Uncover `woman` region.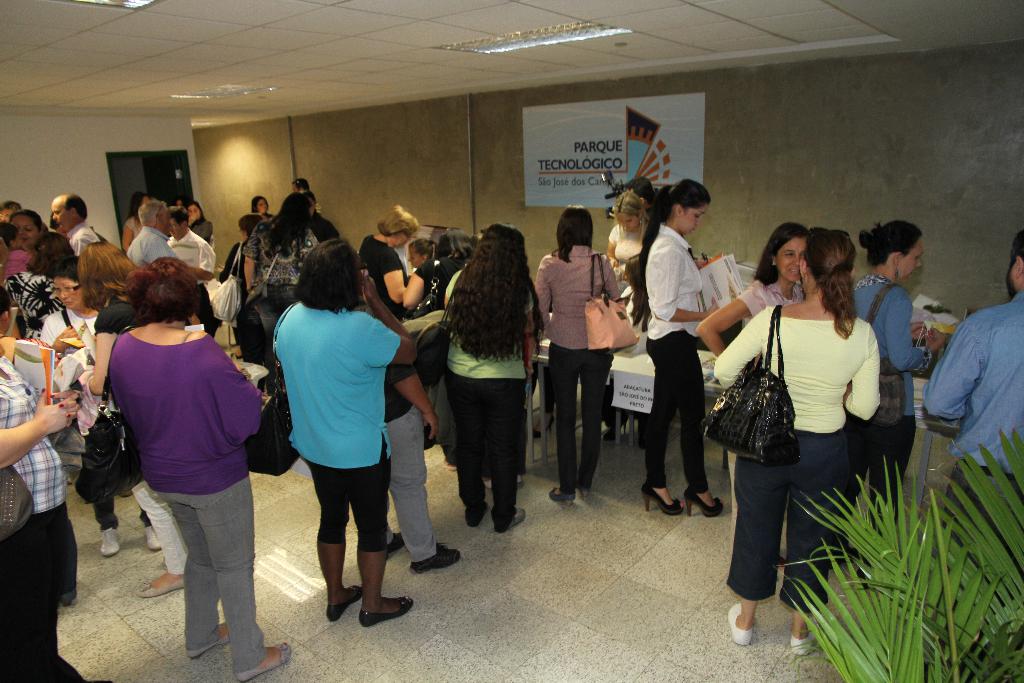
Uncovered: (185, 198, 215, 241).
